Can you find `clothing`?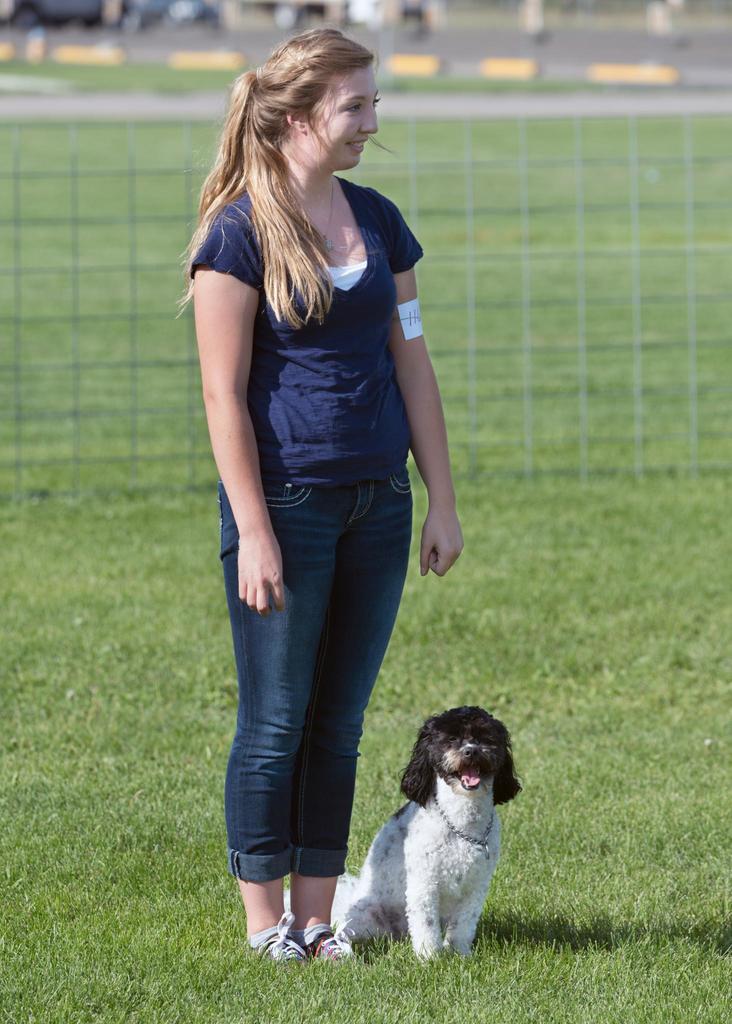
Yes, bounding box: bbox(185, 170, 422, 893).
